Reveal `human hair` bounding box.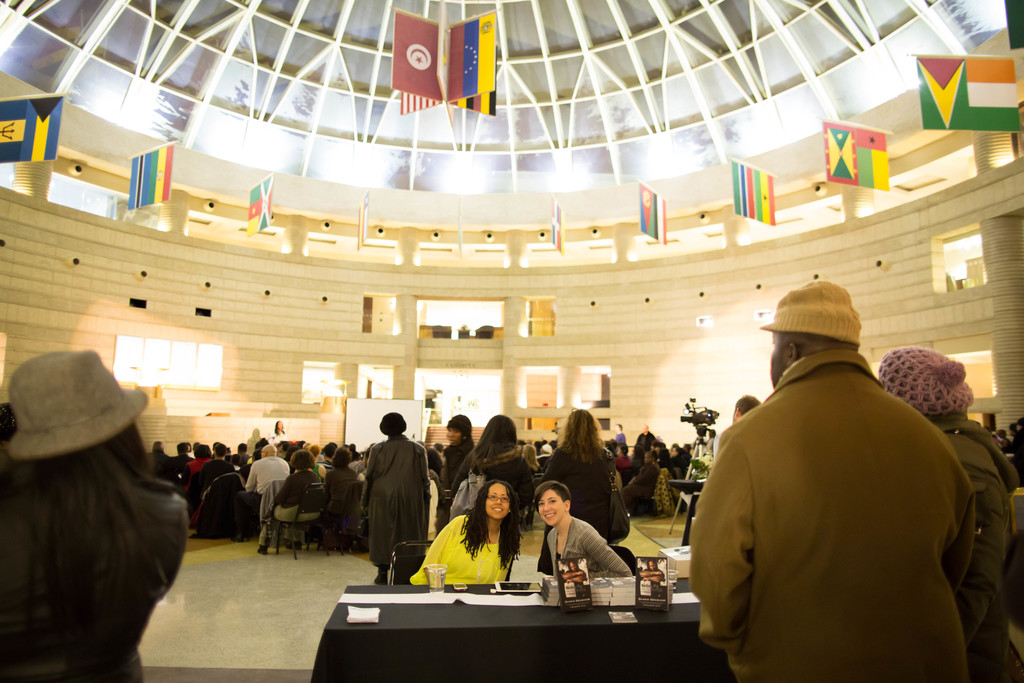
Revealed: region(436, 440, 443, 449).
